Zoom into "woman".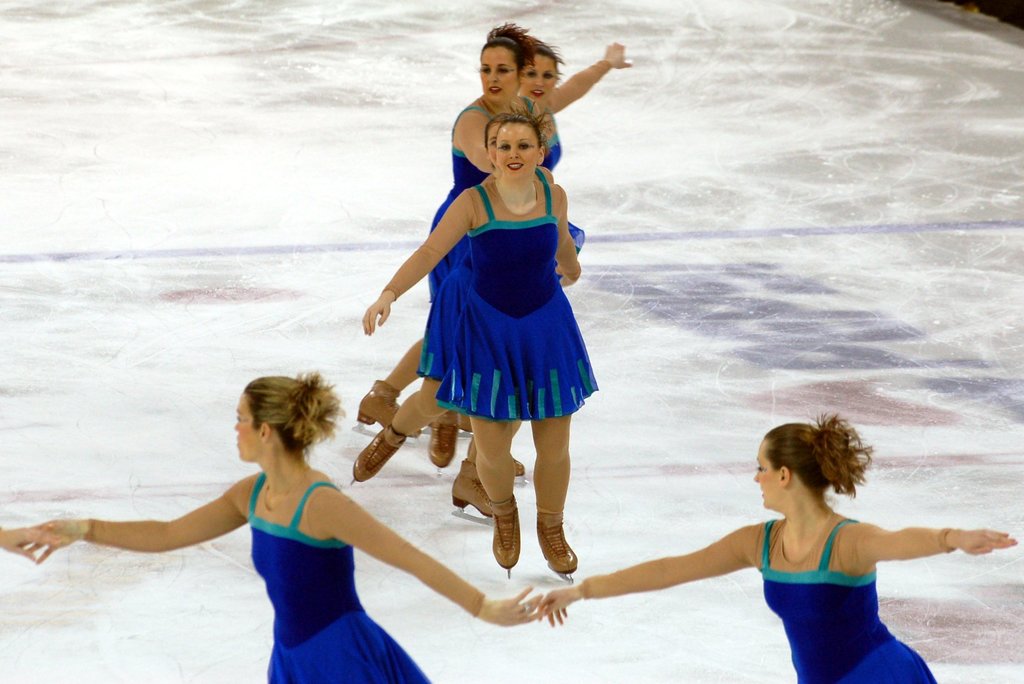
Zoom target: x1=55 y1=362 x2=456 y2=672.
